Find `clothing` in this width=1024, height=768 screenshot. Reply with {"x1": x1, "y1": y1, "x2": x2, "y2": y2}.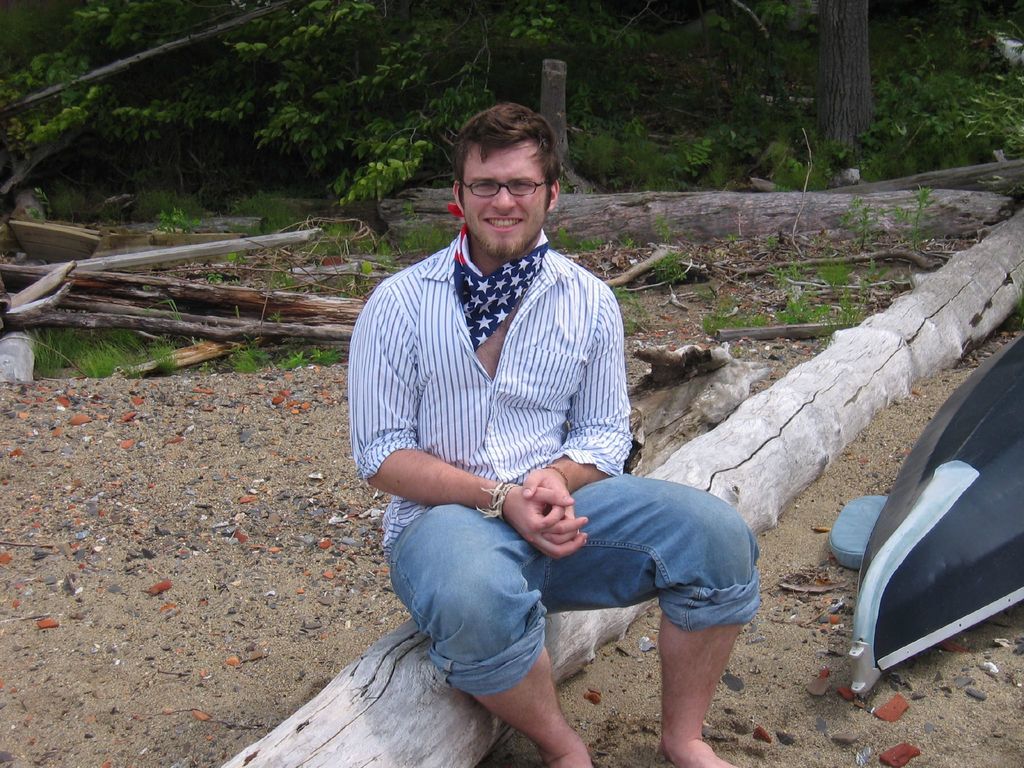
{"x1": 360, "y1": 241, "x2": 755, "y2": 690}.
